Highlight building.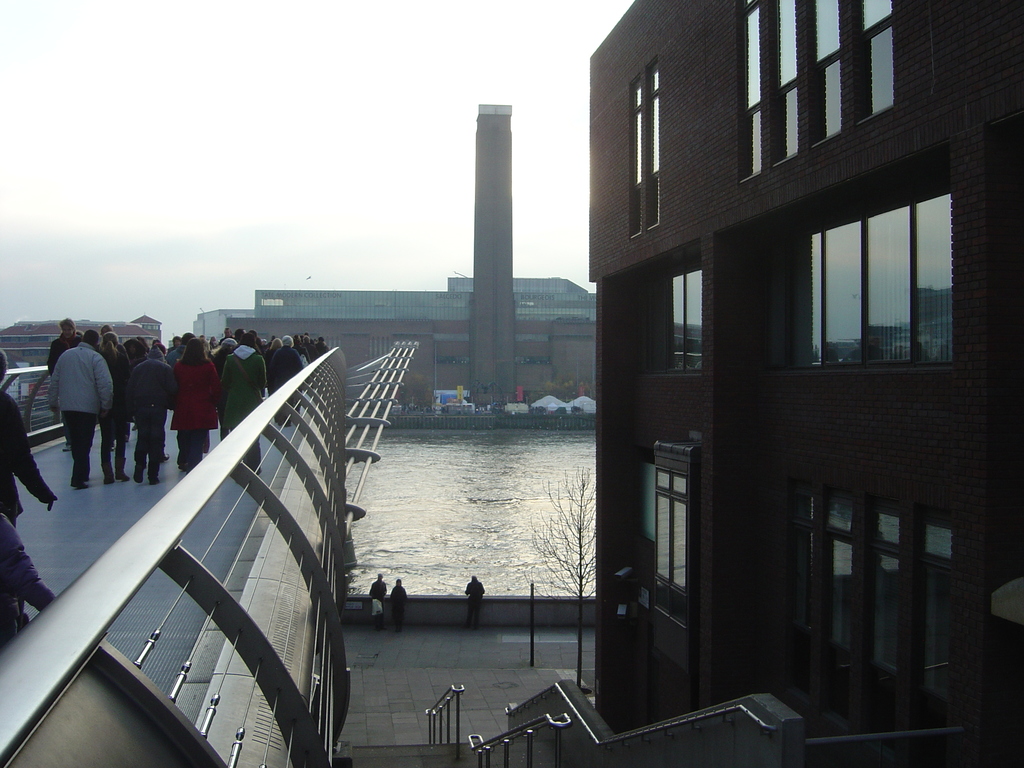
Highlighted region: region(588, 0, 1023, 767).
